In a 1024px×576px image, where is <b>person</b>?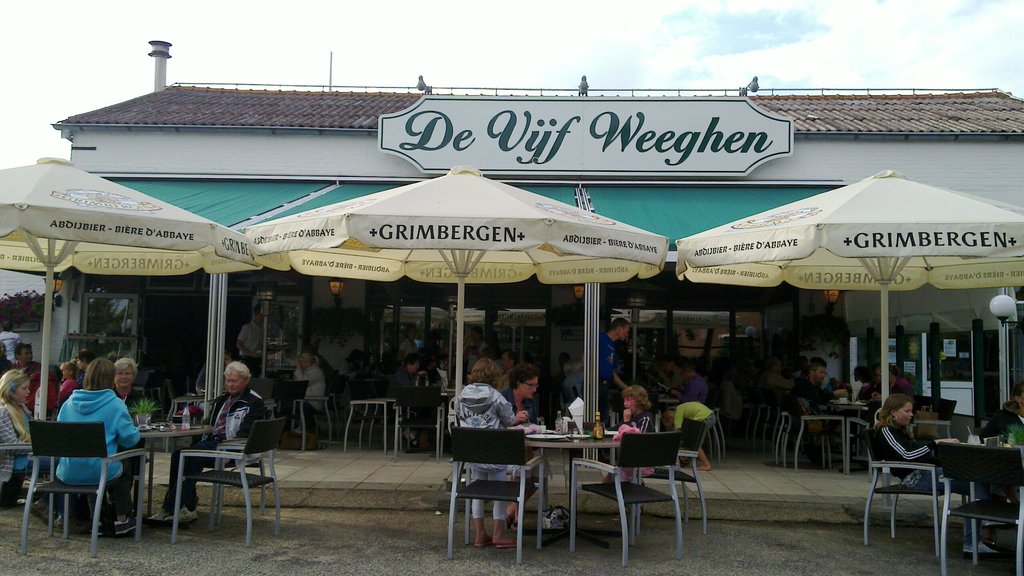
box=[58, 360, 84, 413].
